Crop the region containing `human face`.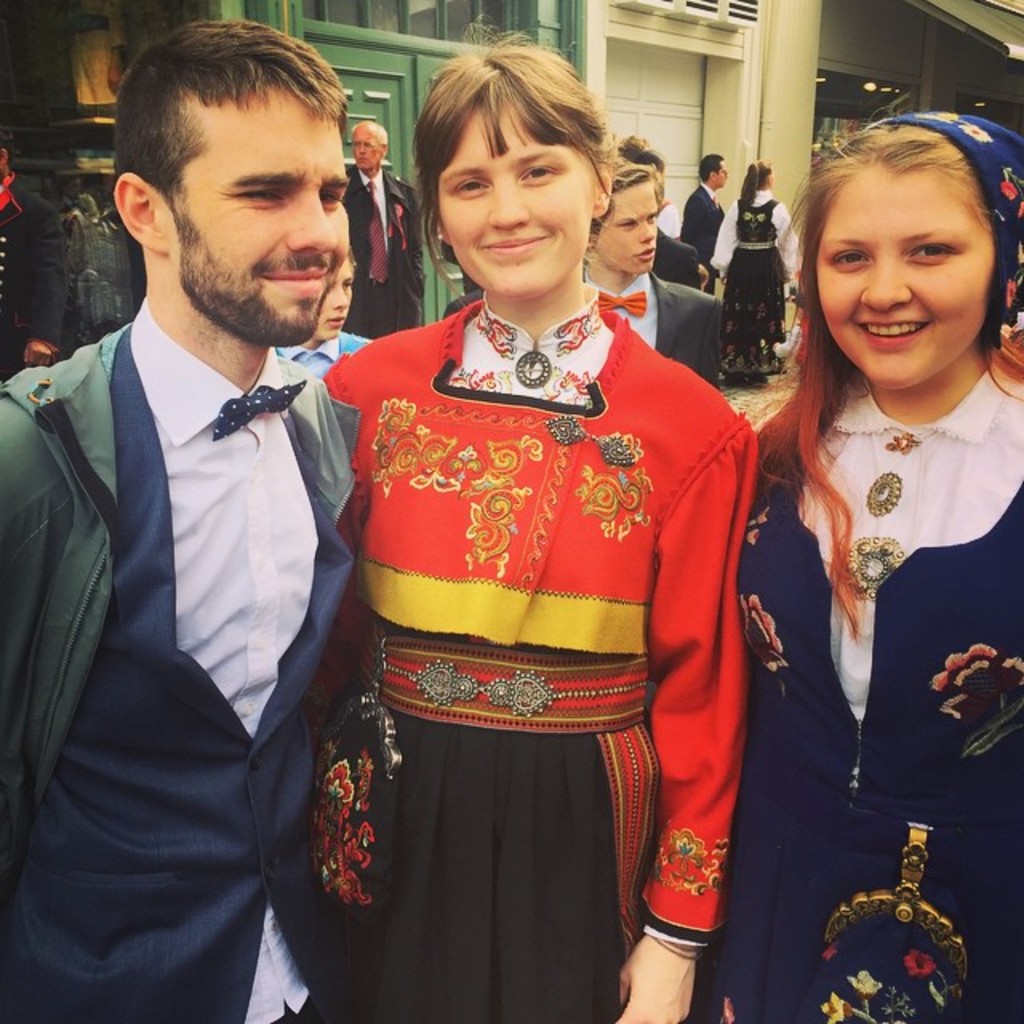
Crop region: 315,258,354,333.
